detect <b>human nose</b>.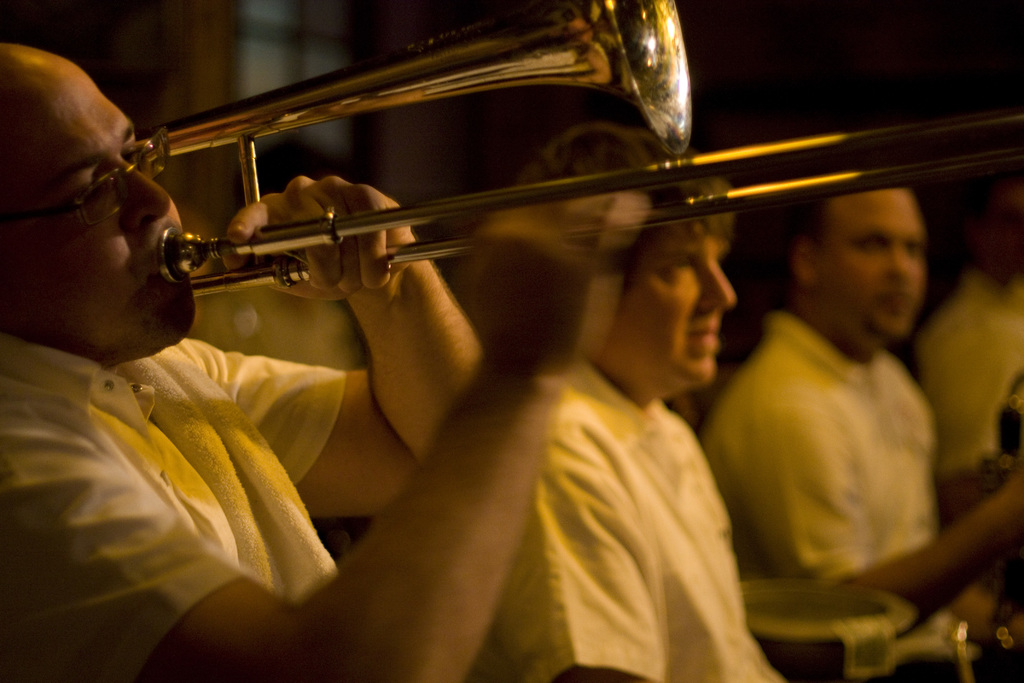
Detected at select_region(879, 240, 916, 286).
